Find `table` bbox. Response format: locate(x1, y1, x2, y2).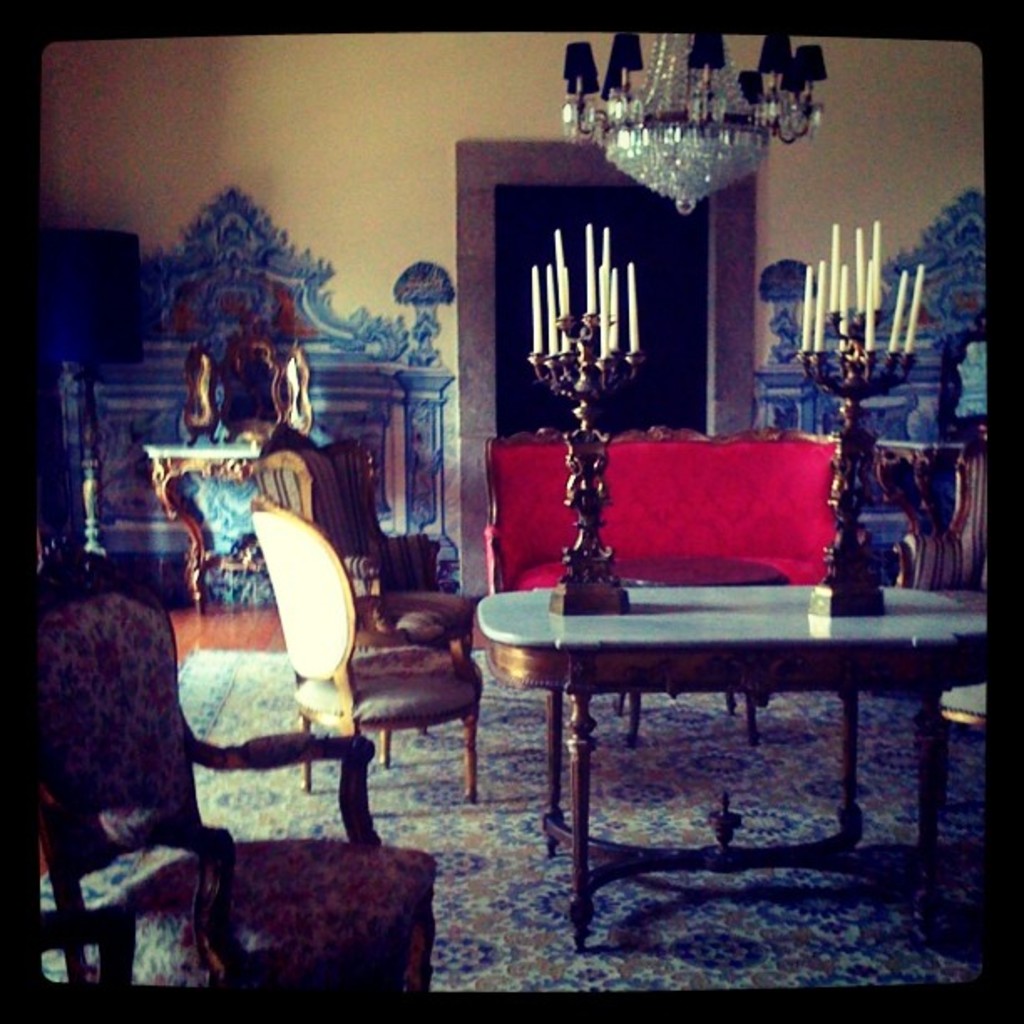
locate(470, 504, 994, 929).
